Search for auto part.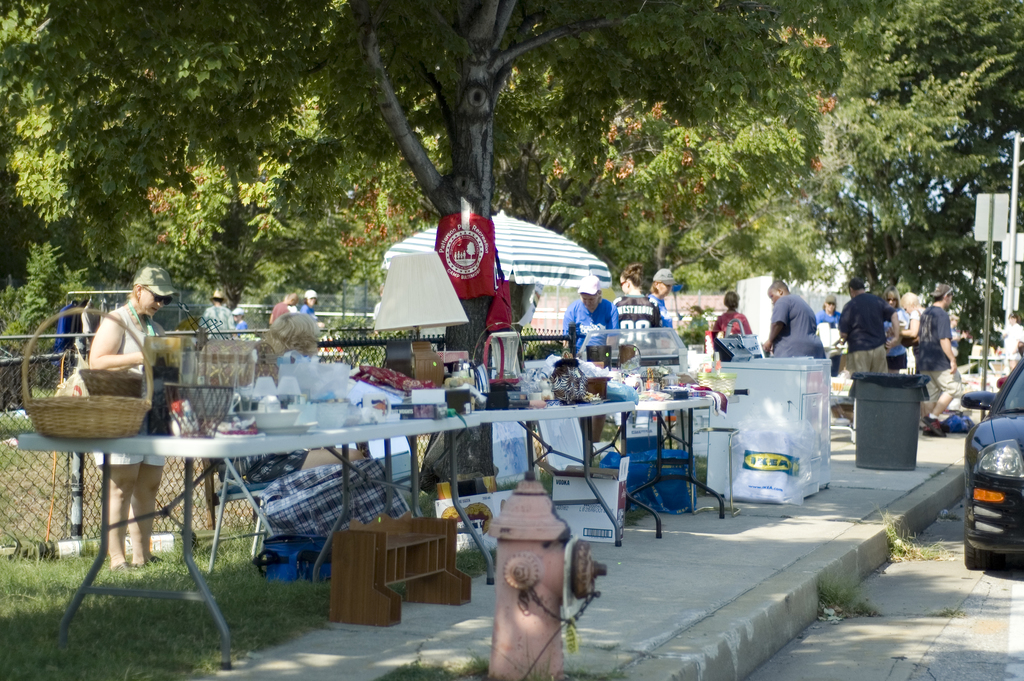
Found at rect(961, 357, 1023, 574).
